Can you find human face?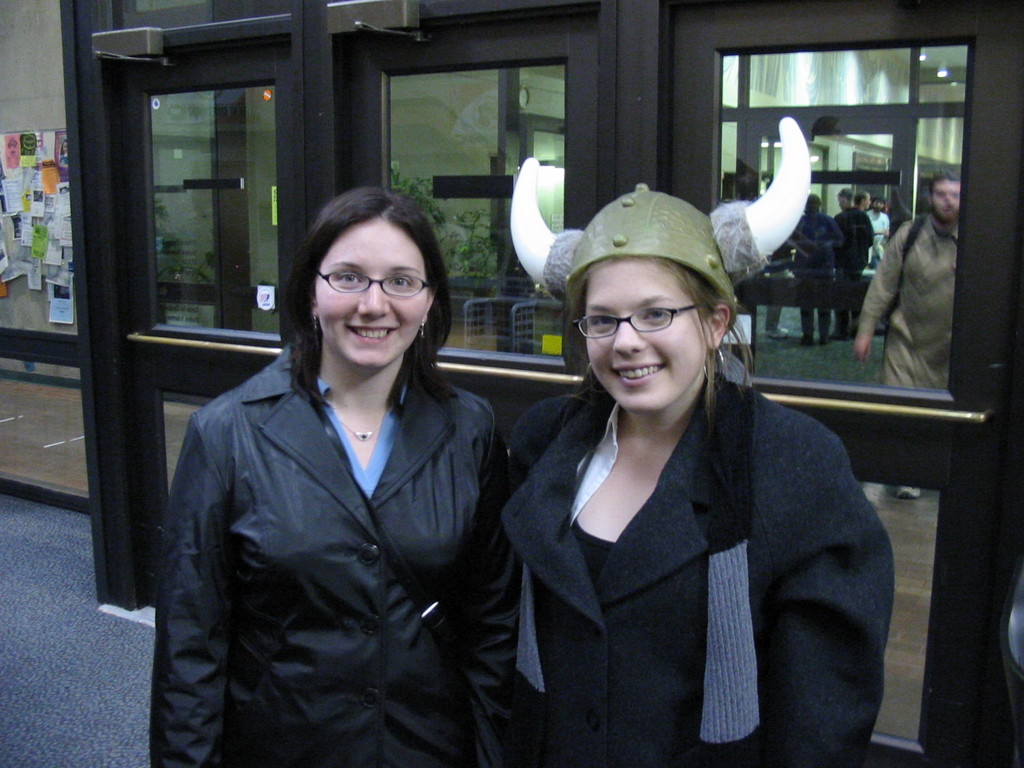
Yes, bounding box: (x1=871, y1=197, x2=884, y2=209).
